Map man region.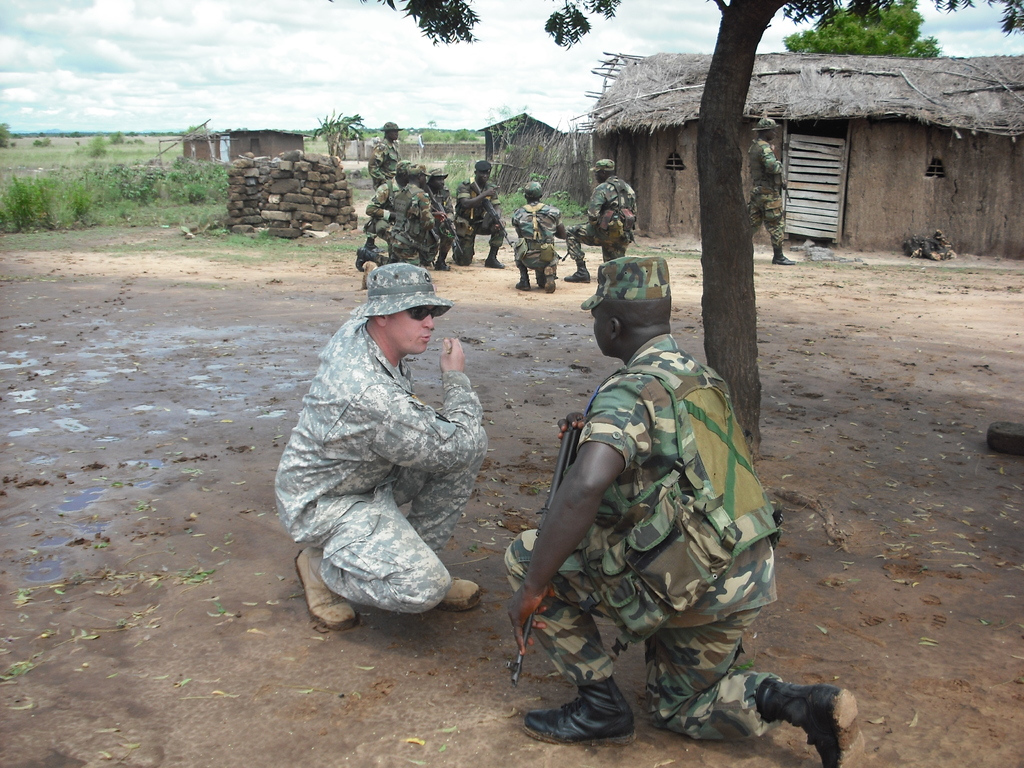
Mapped to box=[455, 162, 508, 266].
